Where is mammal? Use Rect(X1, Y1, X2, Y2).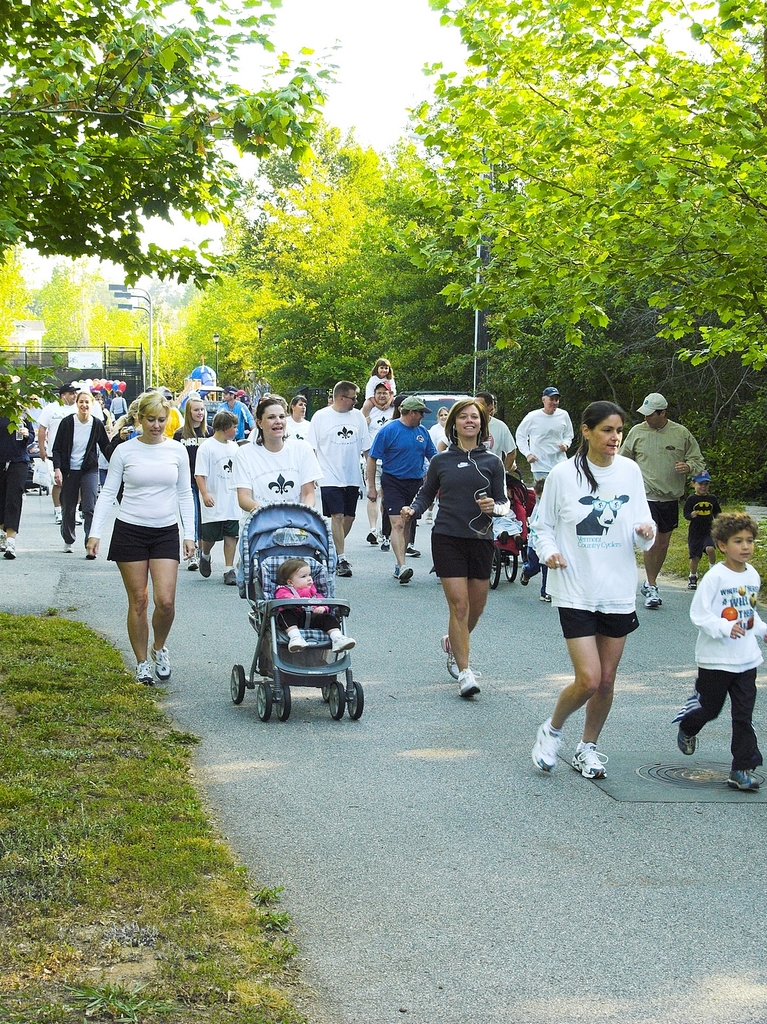
Rect(192, 410, 238, 587).
